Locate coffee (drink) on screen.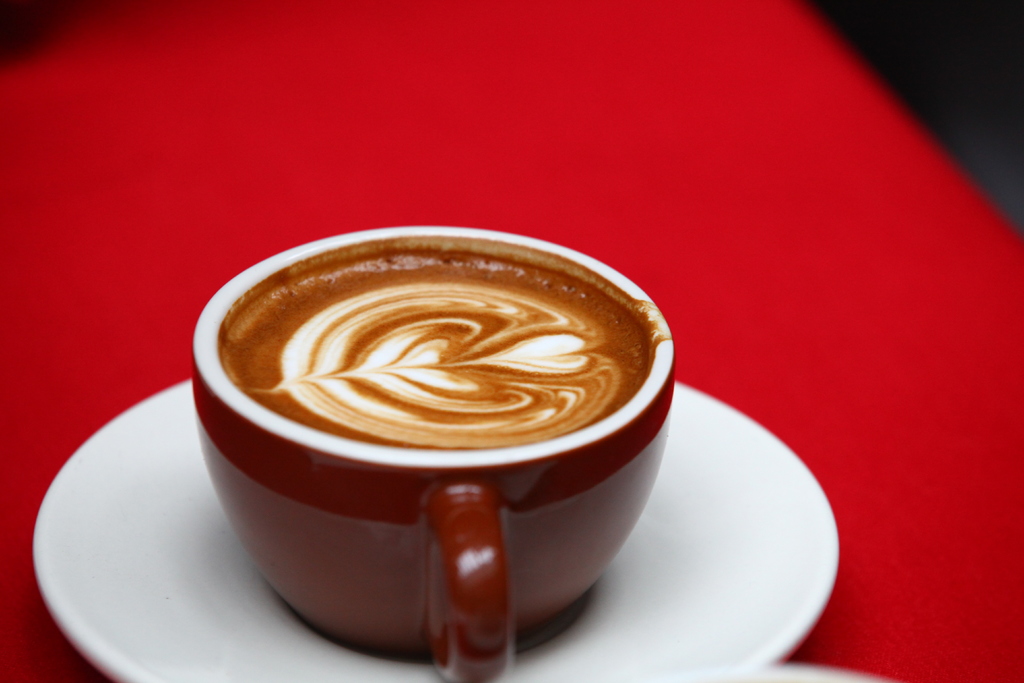
On screen at bbox=[220, 233, 664, 449].
